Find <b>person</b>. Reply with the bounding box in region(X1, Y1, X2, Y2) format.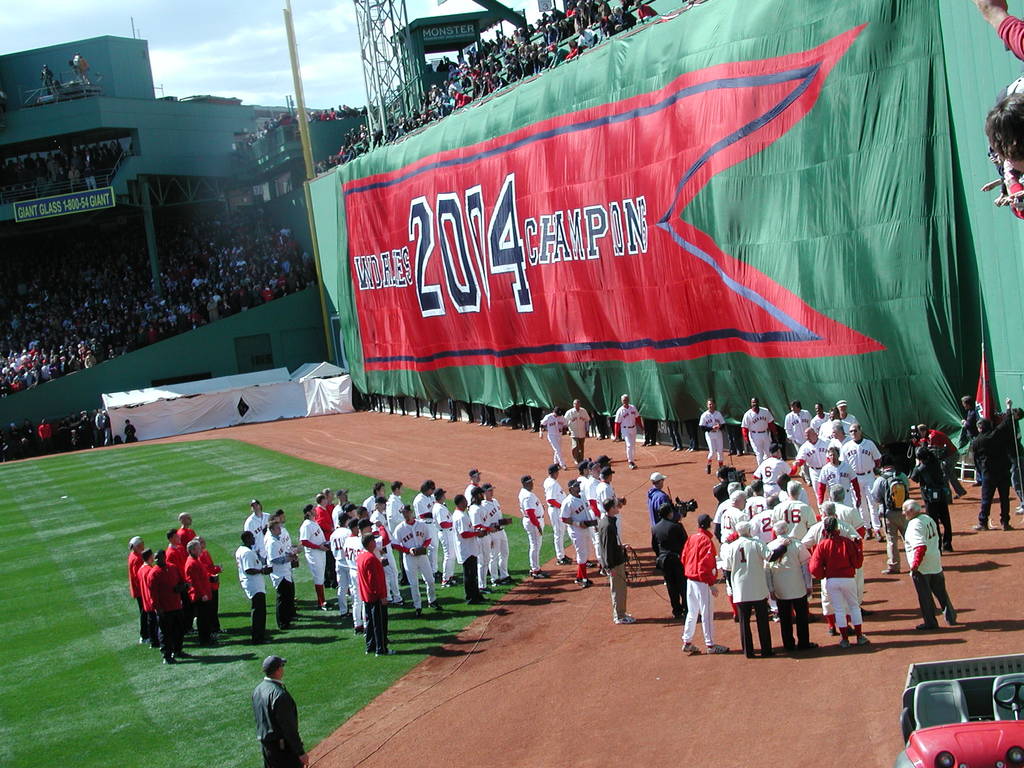
region(966, 0, 1023, 66).
